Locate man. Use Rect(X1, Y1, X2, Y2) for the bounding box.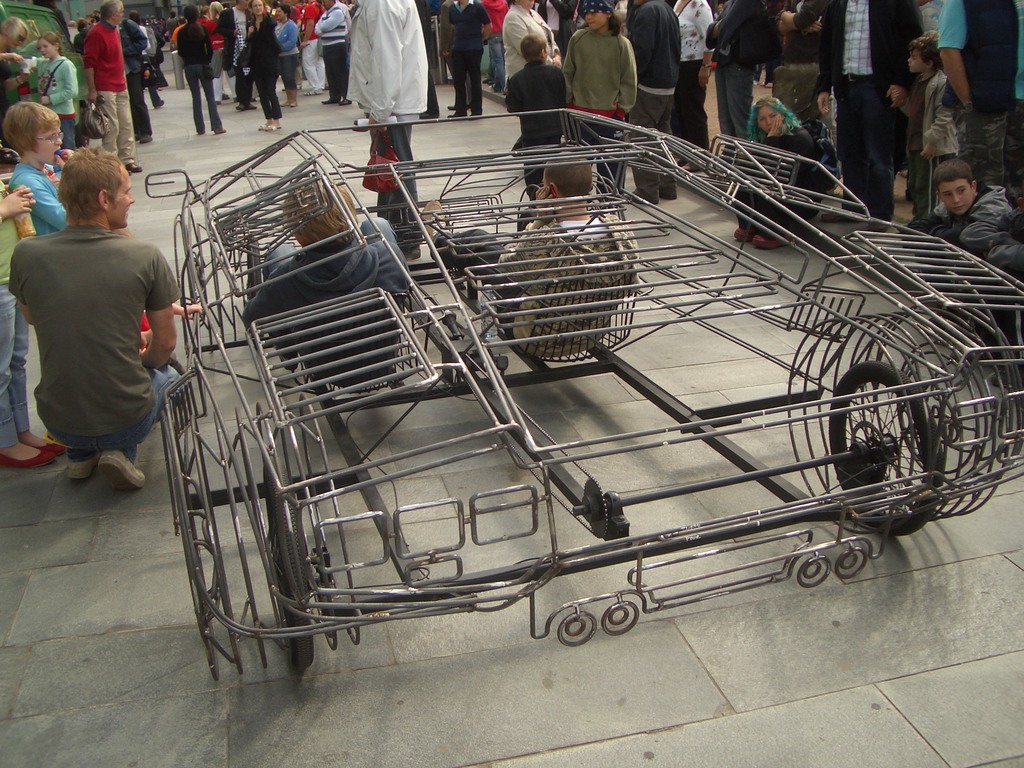
Rect(445, 0, 492, 122).
